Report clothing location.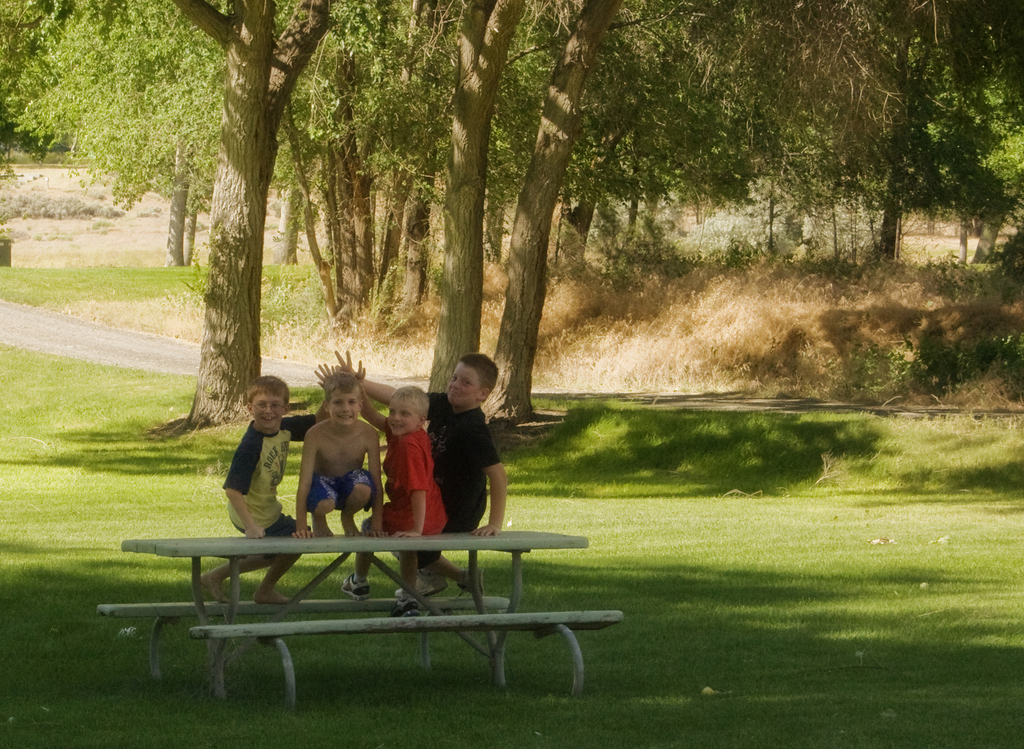
Report: Rect(306, 469, 373, 514).
